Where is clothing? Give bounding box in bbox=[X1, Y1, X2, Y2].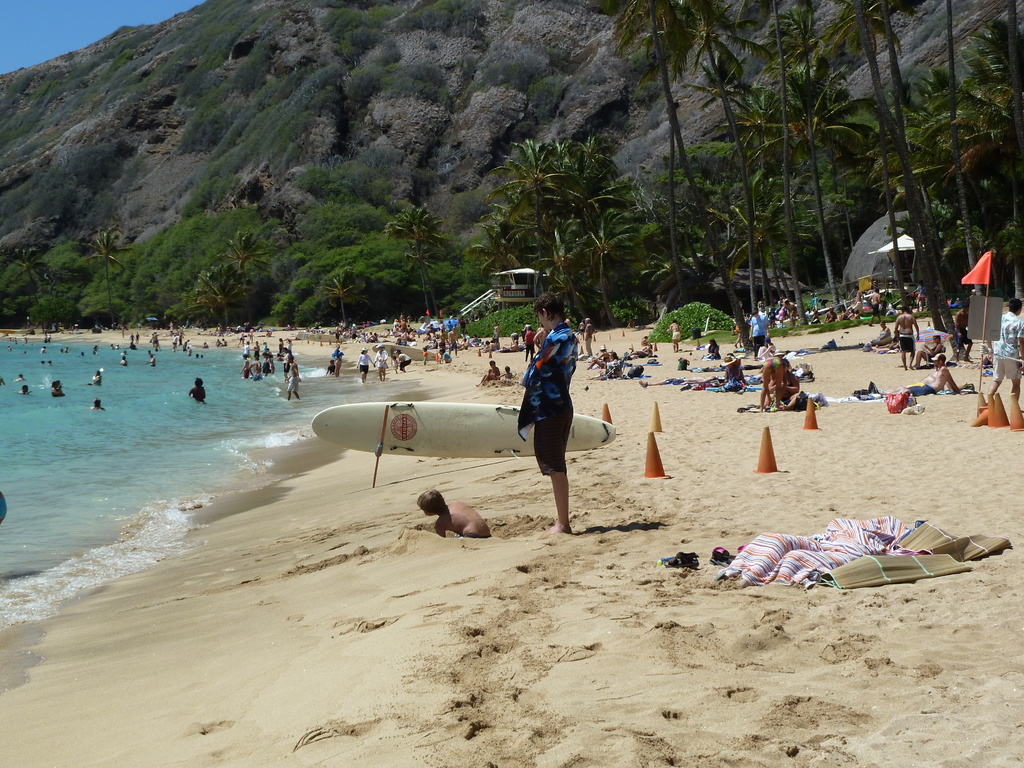
bbox=[260, 326, 275, 339].
